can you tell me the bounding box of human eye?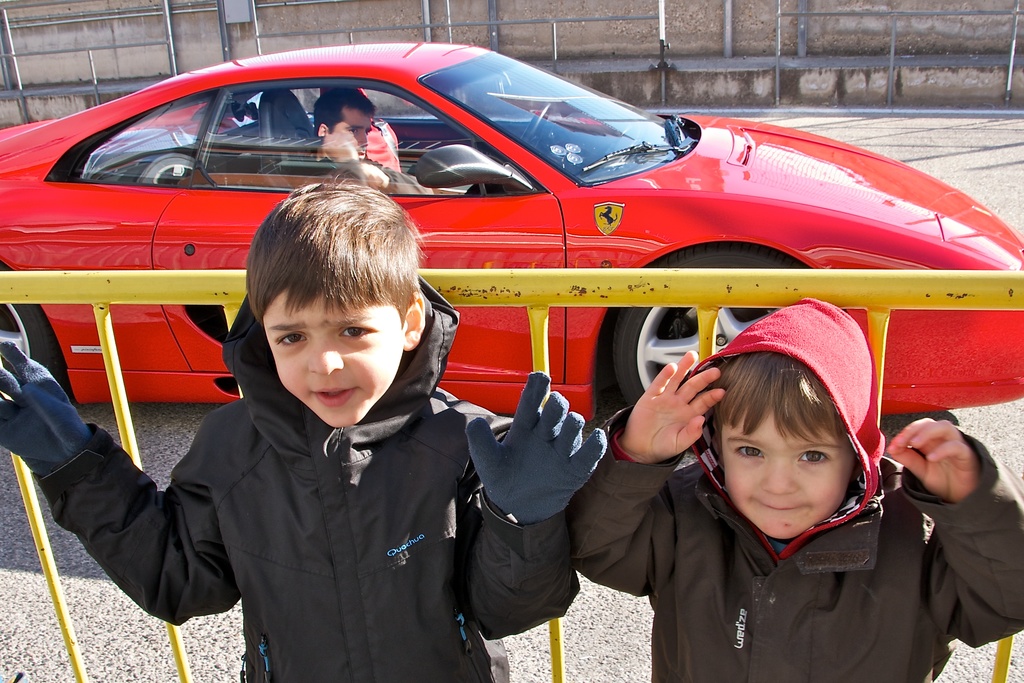
region(795, 448, 834, 469).
